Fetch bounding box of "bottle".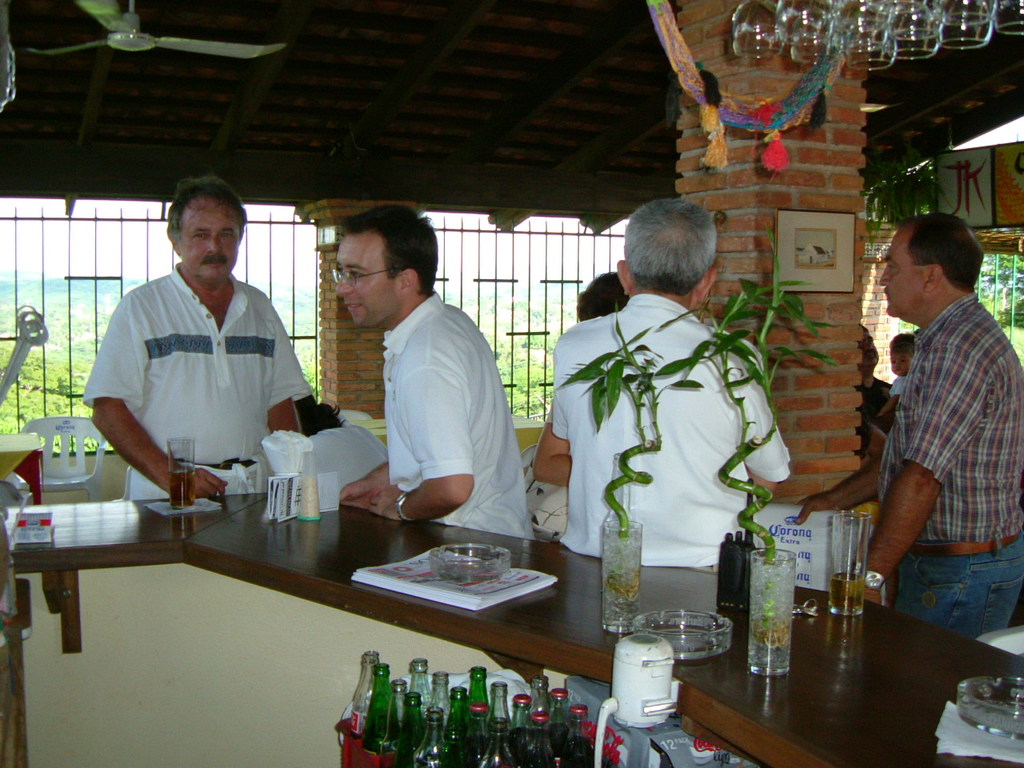
Bbox: bbox=(479, 711, 512, 767).
